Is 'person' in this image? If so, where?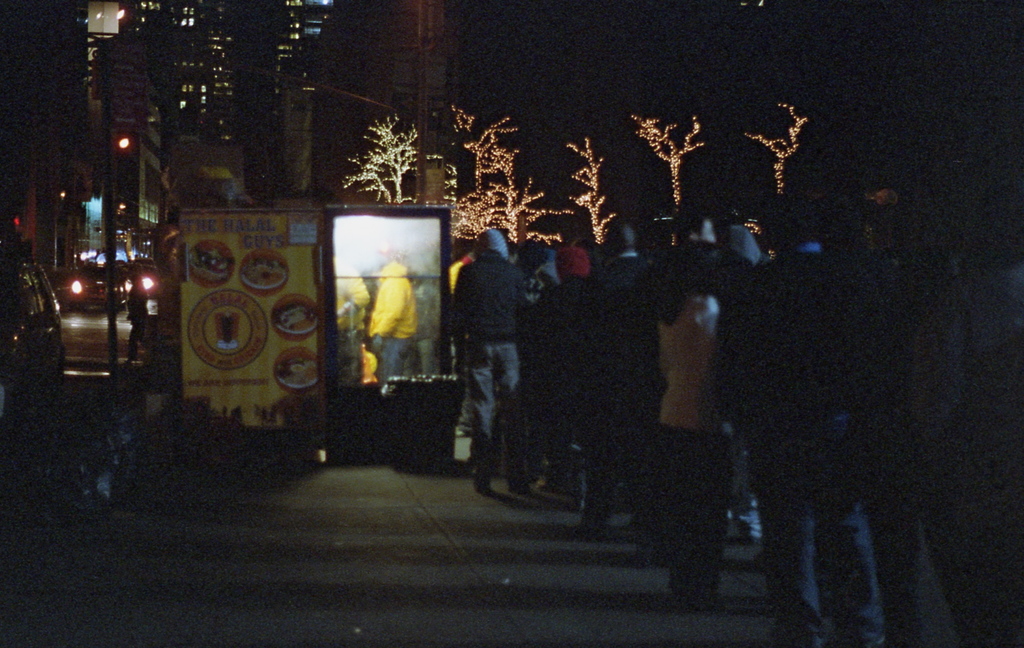
Yes, at select_region(128, 266, 157, 366).
